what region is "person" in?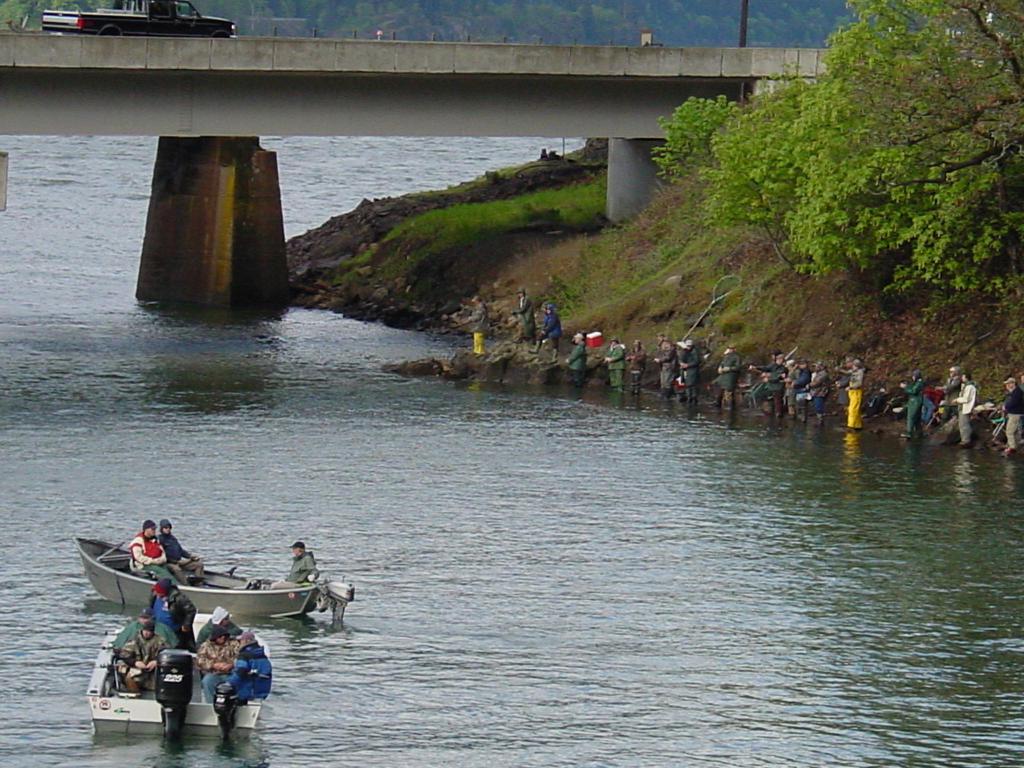
box=[271, 541, 318, 587].
